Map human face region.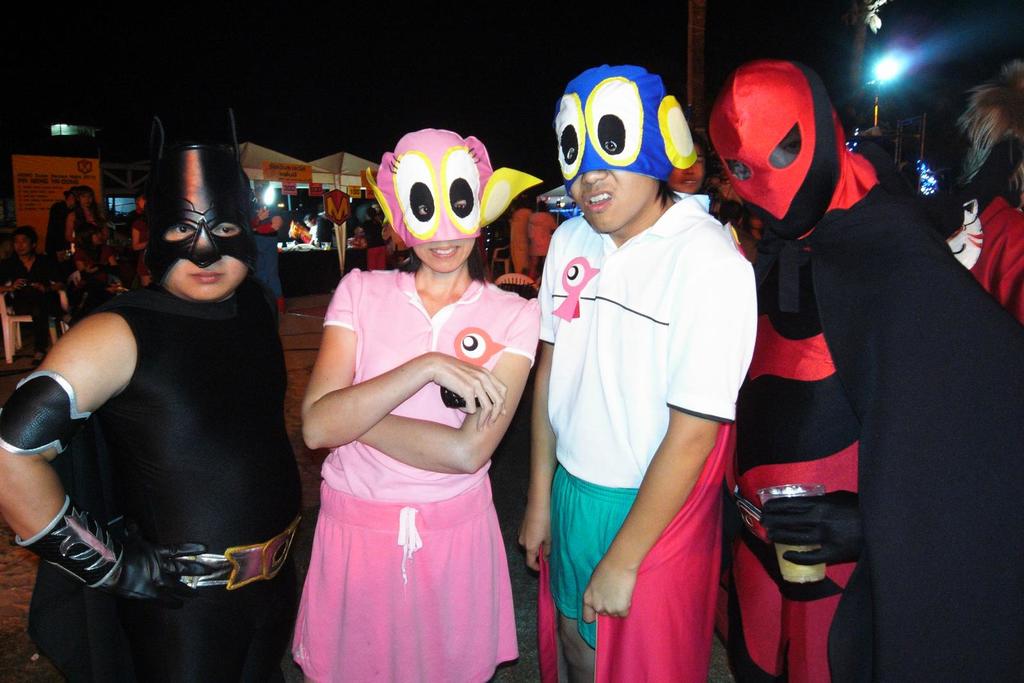
Mapped to locate(735, 125, 801, 175).
